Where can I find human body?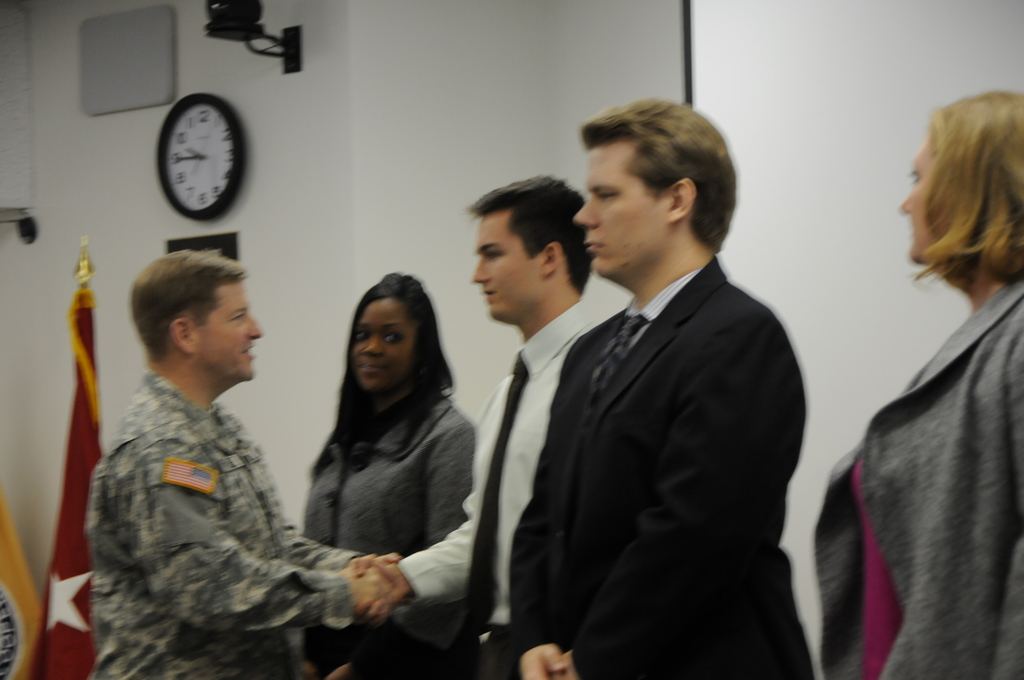
You can find it at pyautogui.locateOnScreen(344, 291, 602, 679).
